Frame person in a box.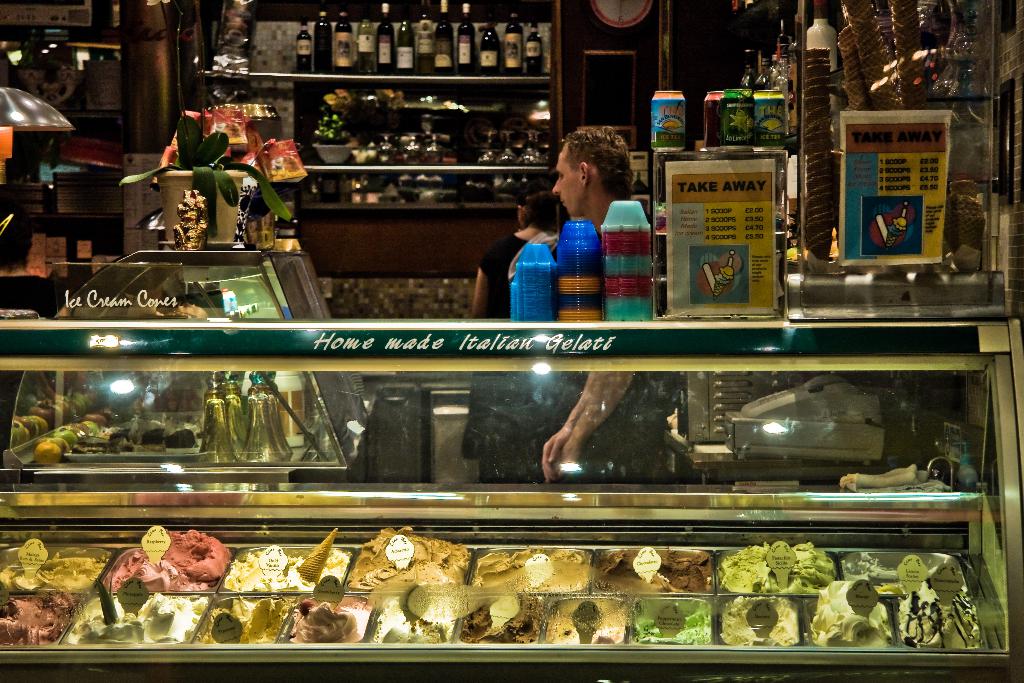
bbox=(541, 123, 637, 474).
